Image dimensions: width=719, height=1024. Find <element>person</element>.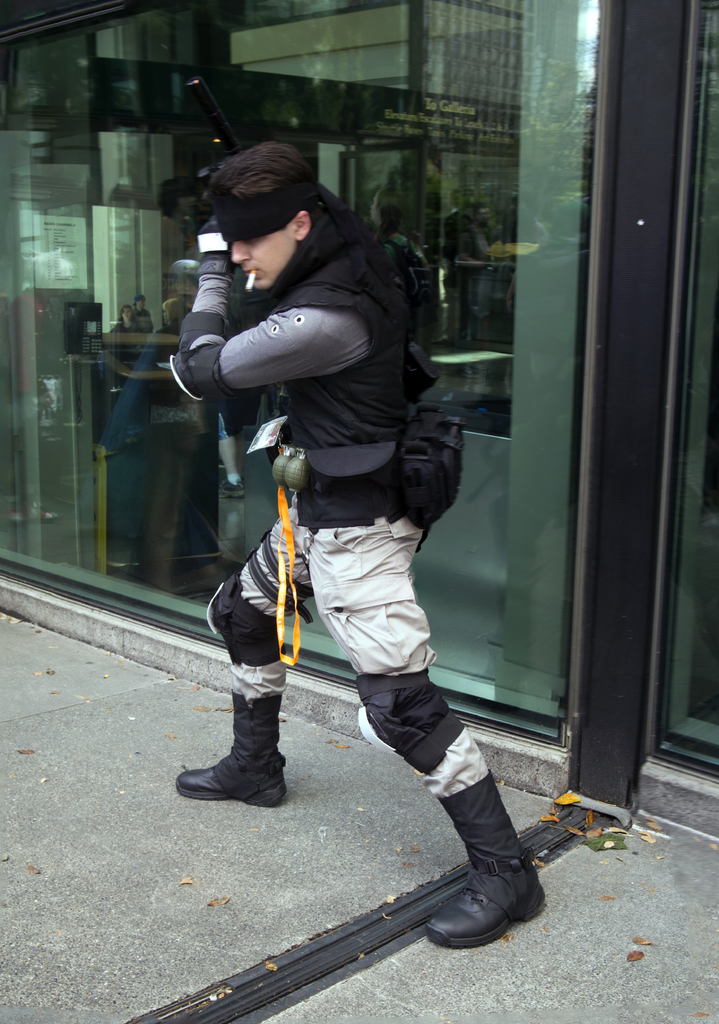
(left=174, top=134, right=481, bottom=897).
